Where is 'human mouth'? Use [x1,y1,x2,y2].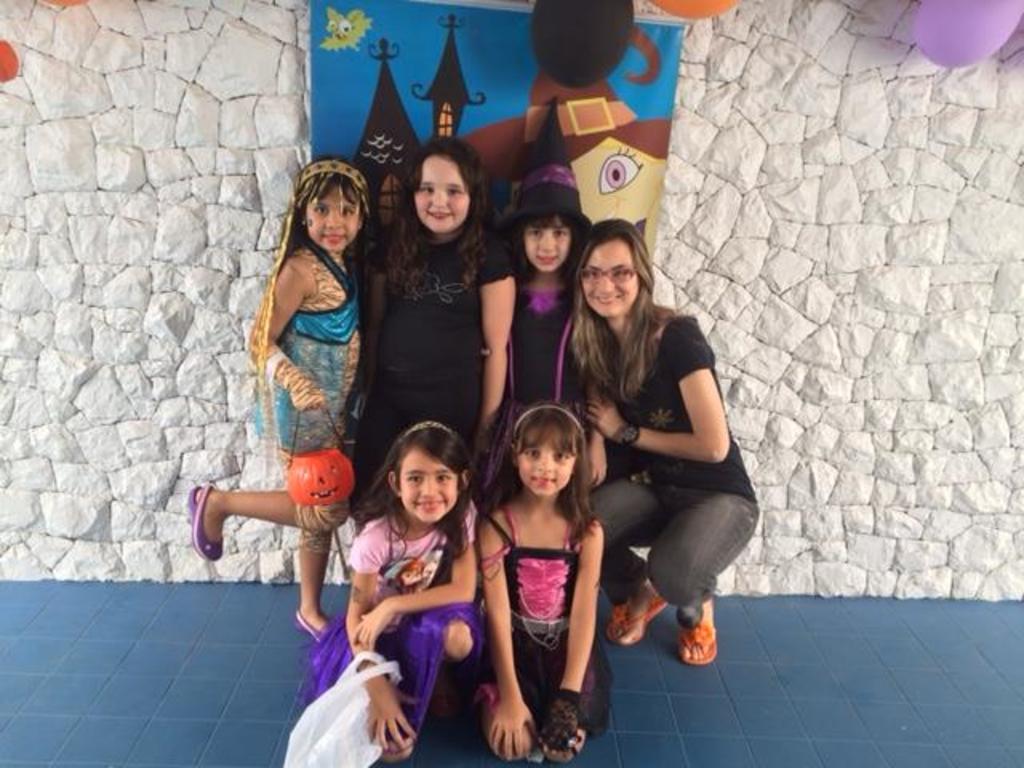
[530,472,558,485].
